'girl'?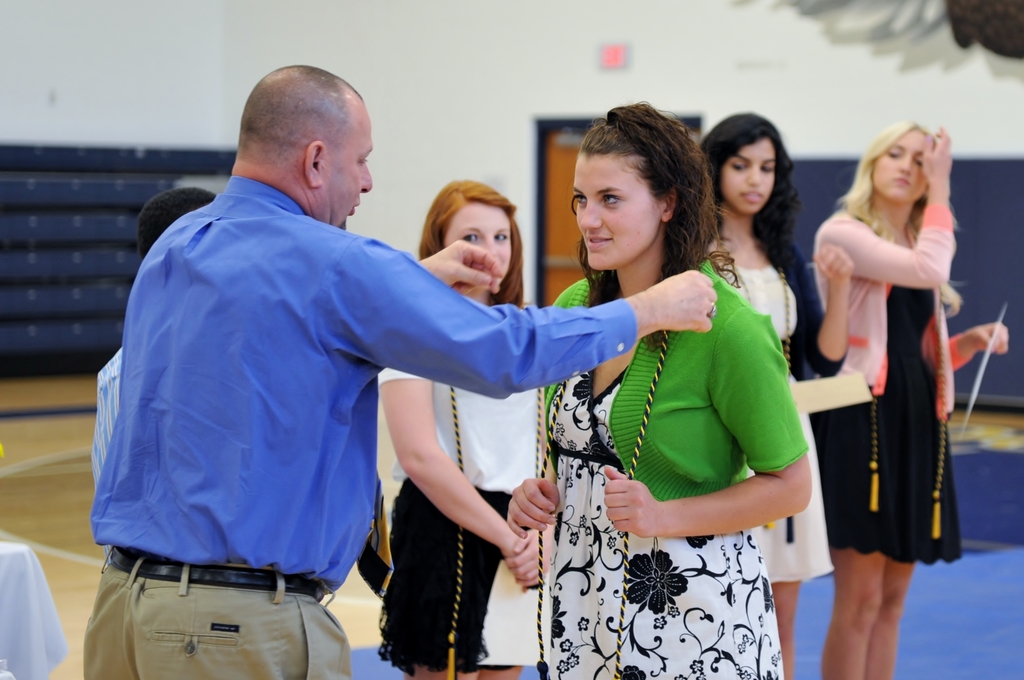
detection(812, 117, 1009, 679)
